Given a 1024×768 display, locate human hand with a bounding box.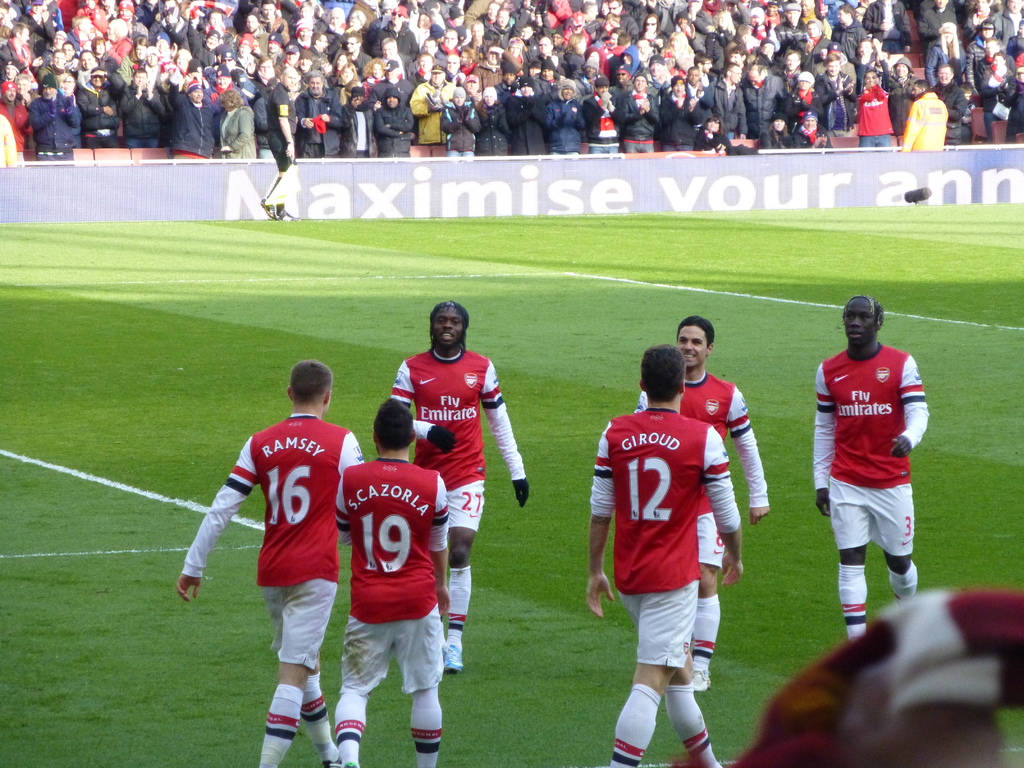
Located: <region>691, 96, 697, 112</region>.
